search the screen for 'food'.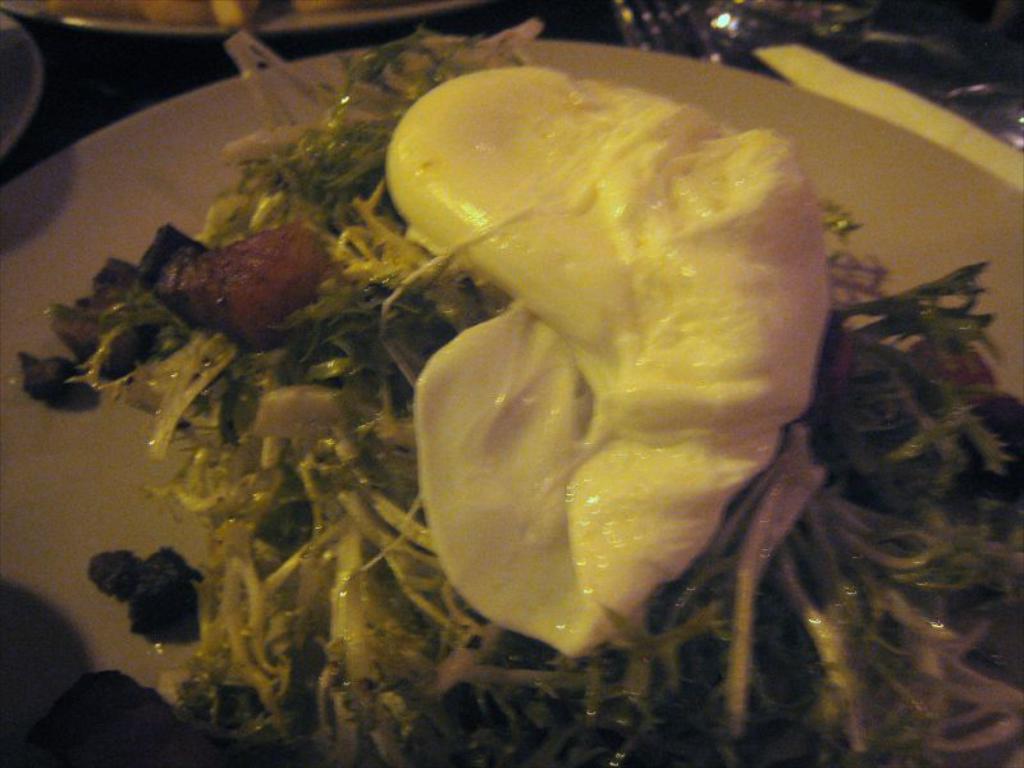
Found at region(14, 9, 1023, 767).
